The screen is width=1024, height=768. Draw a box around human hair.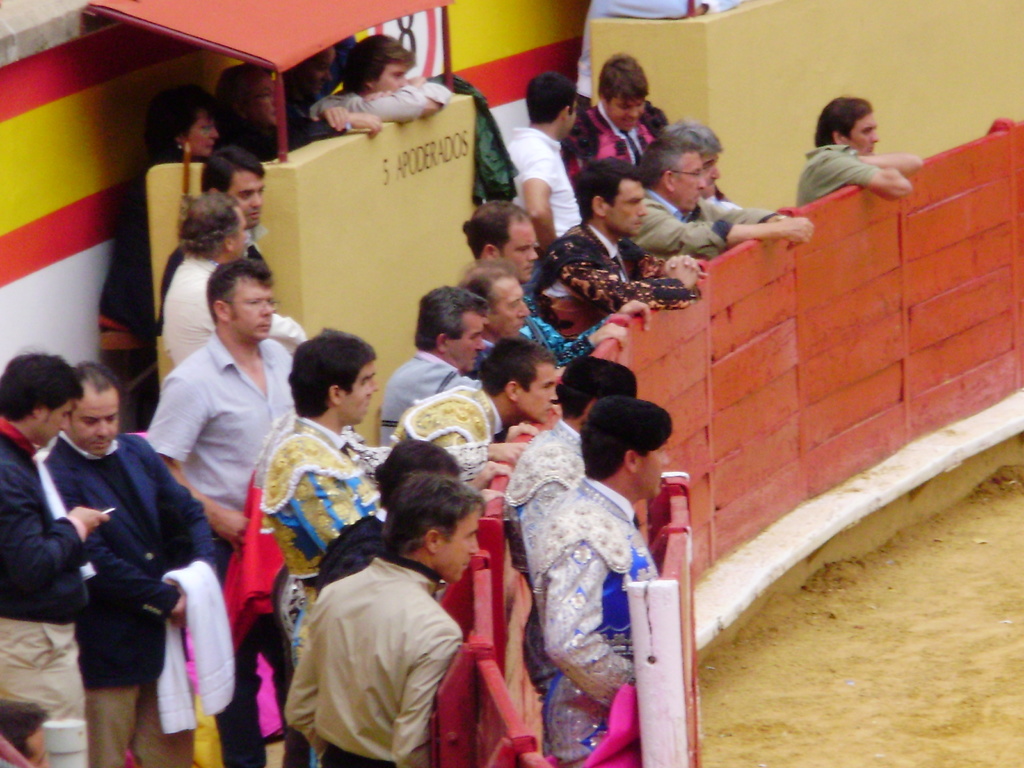
593/45/650/104.
